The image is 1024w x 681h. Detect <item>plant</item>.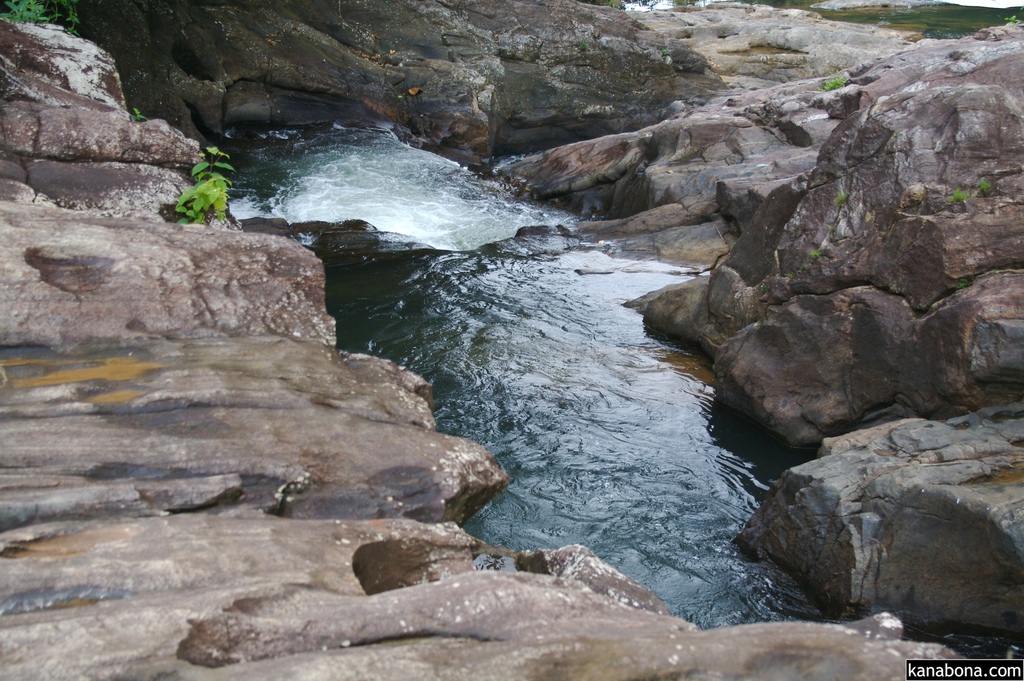
Detection: [813,69,851,95].
